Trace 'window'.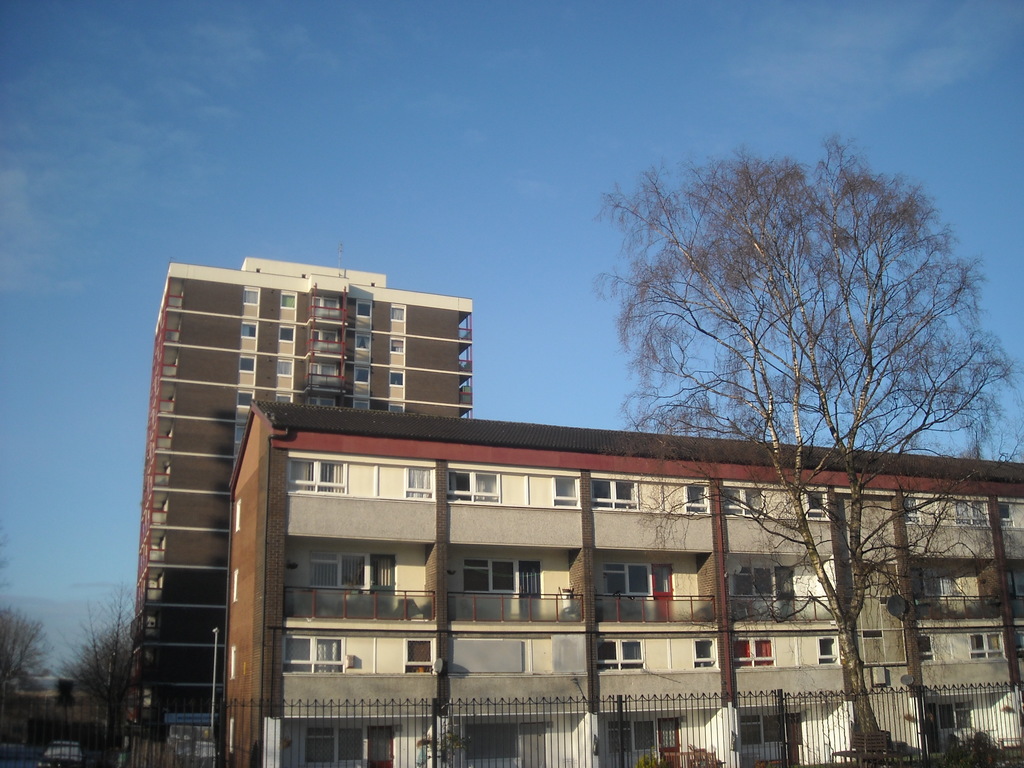
Traced to {"left": 956, "top": 617, "right": 1023, "bottom": 668}.
